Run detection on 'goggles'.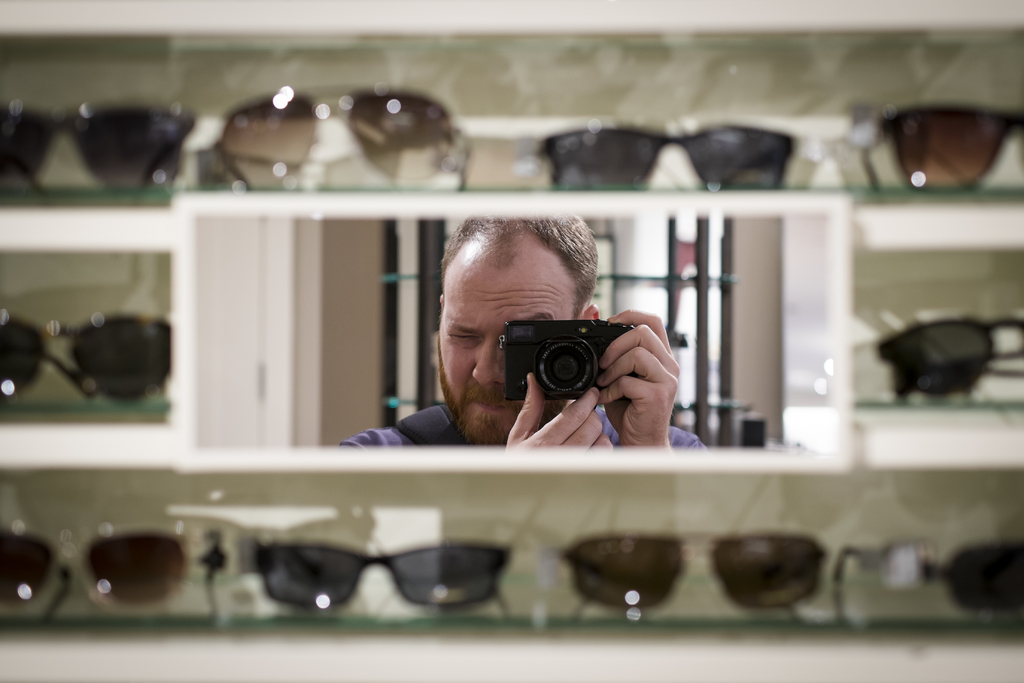
Result: (x1=876, y1=309, x2=1023, y2=411).
